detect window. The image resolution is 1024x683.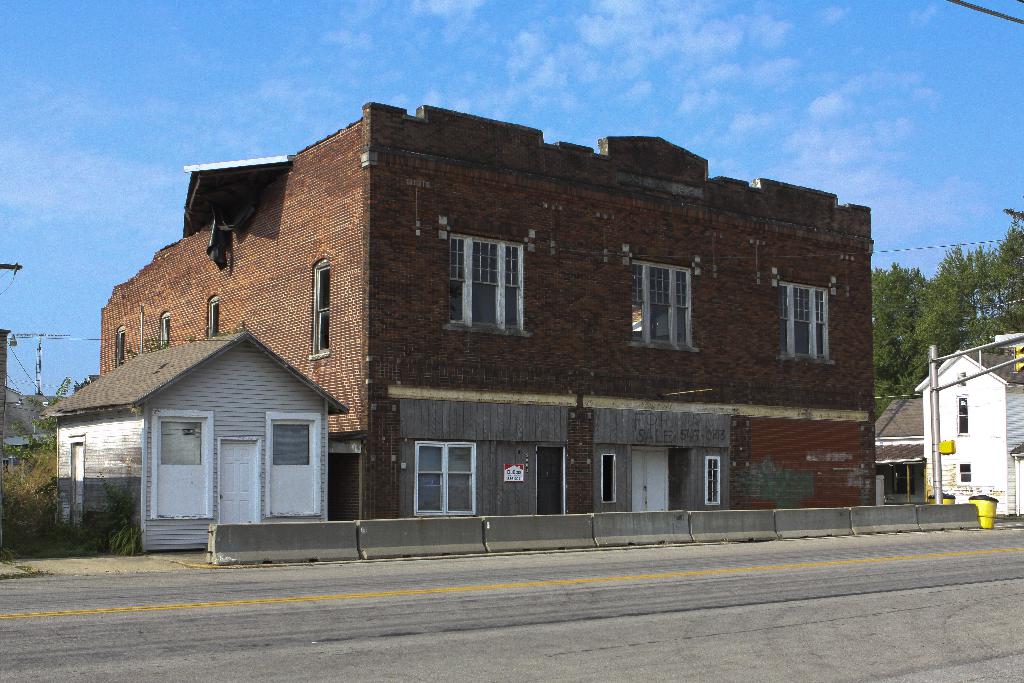
(412, 445, 480, 514).
